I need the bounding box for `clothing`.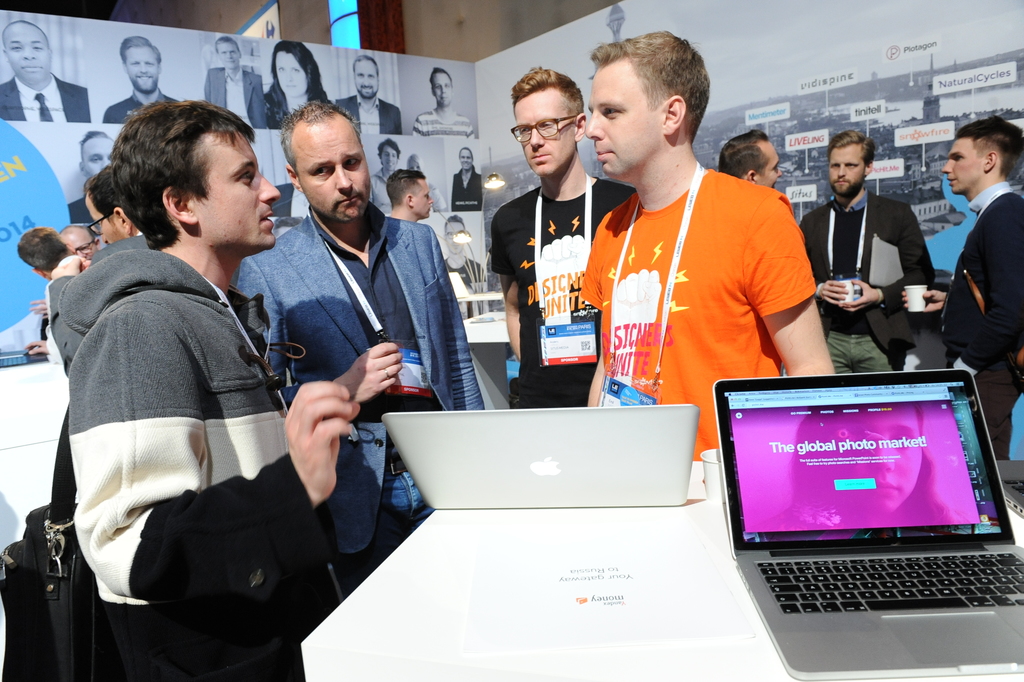
Here it is: [x1=939, y1=170, x2=1023, y2=464].
